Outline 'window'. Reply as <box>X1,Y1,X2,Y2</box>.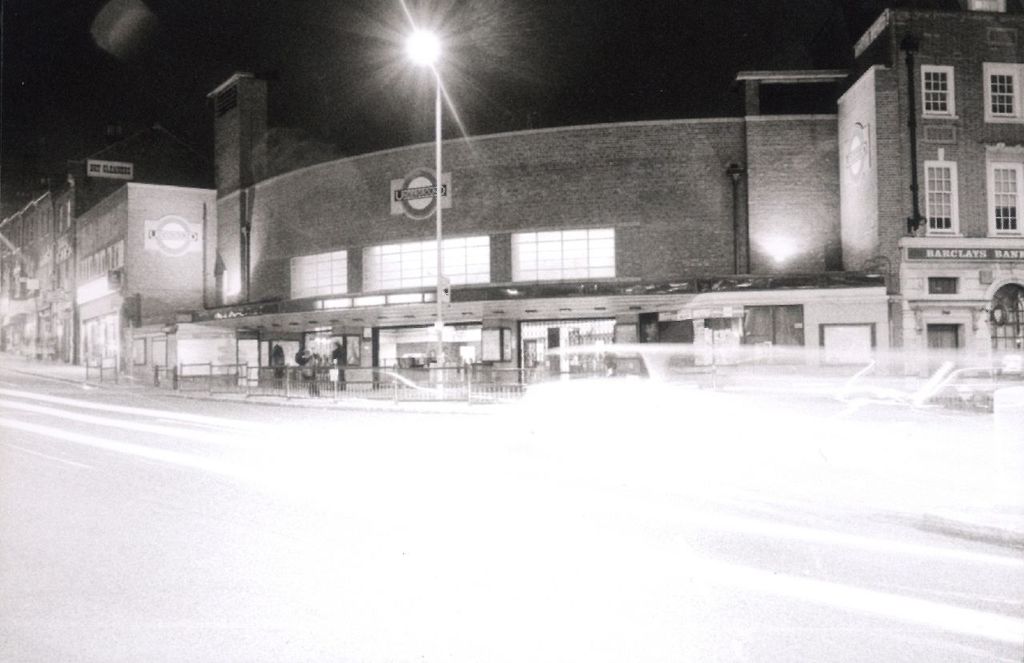
<box>919,66,958,117</box>.
